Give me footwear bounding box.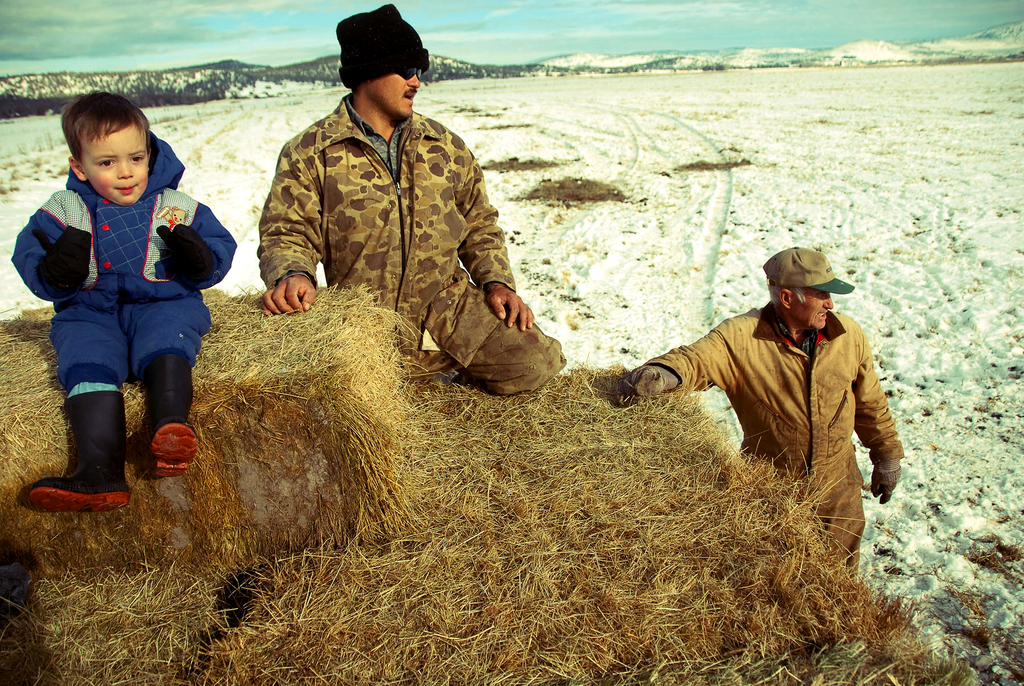
(137, 351, 197, 478).
